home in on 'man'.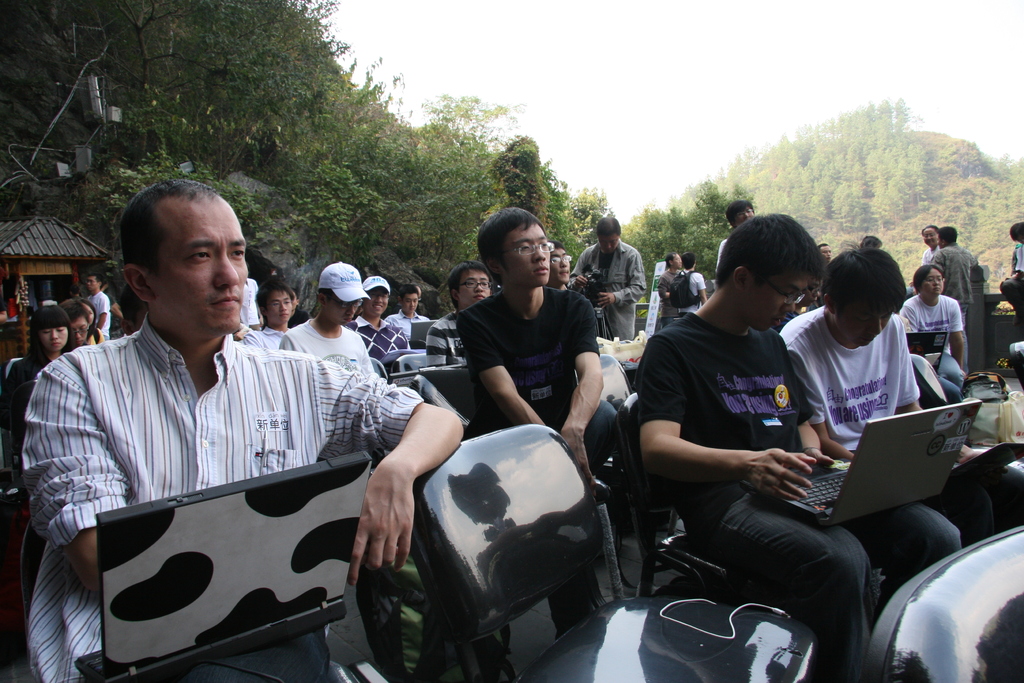
Homed in at <box>931,222,982,311</box>.
